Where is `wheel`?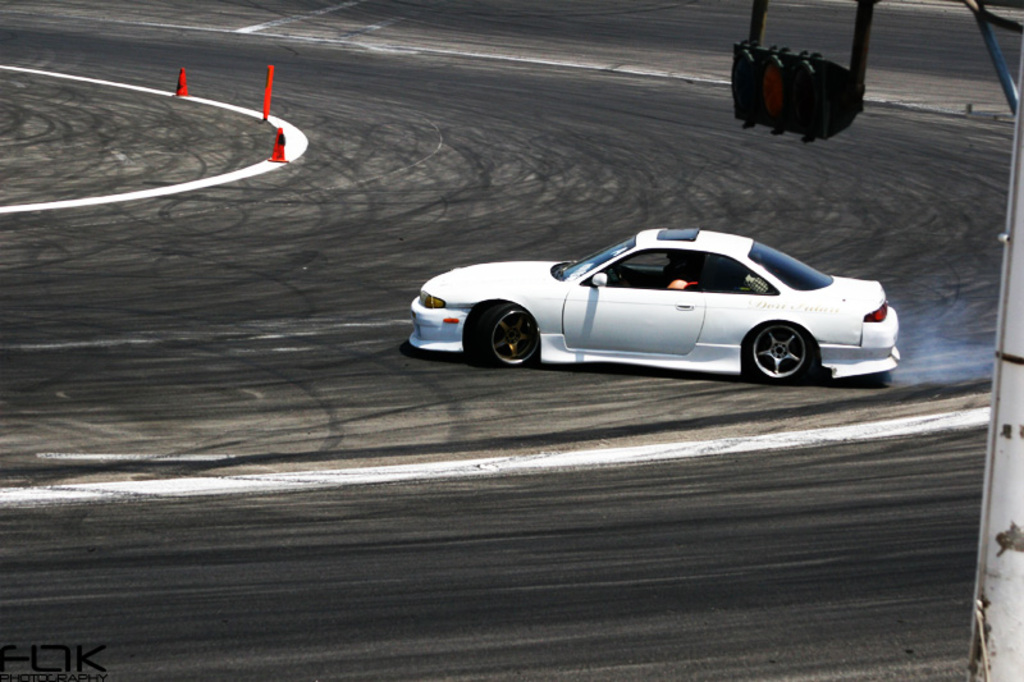
left=748, top=324, right=809, bottom=388.
